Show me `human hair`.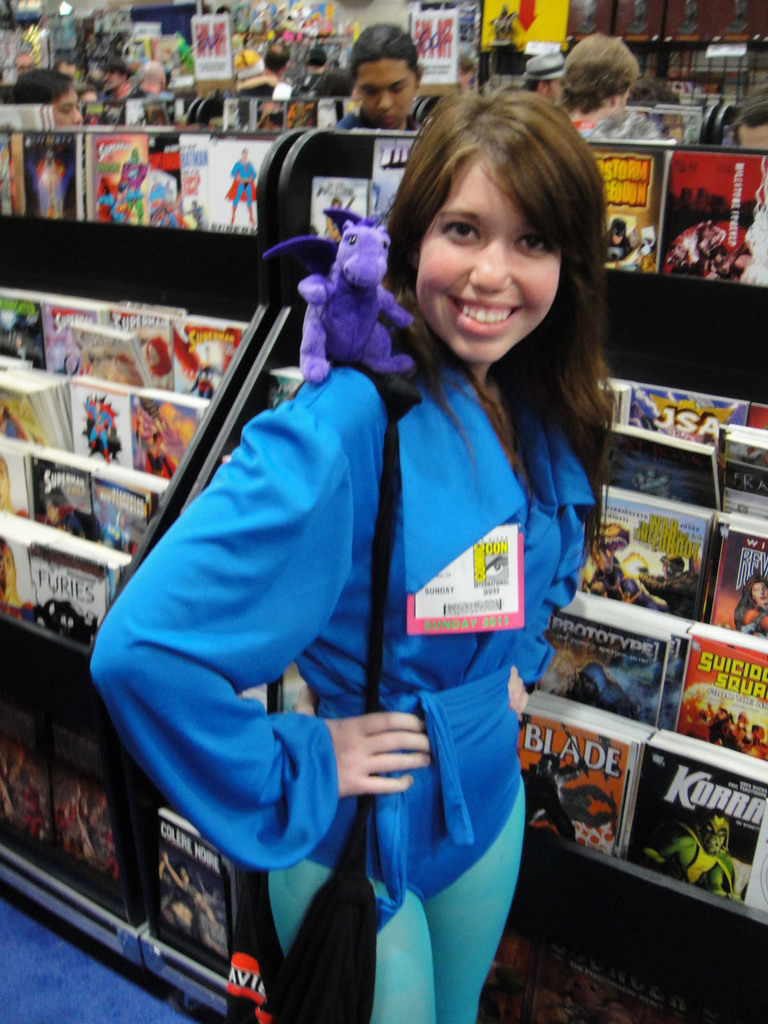
`human hair` is here: left=735, top=94, right=767, bottom=129.
